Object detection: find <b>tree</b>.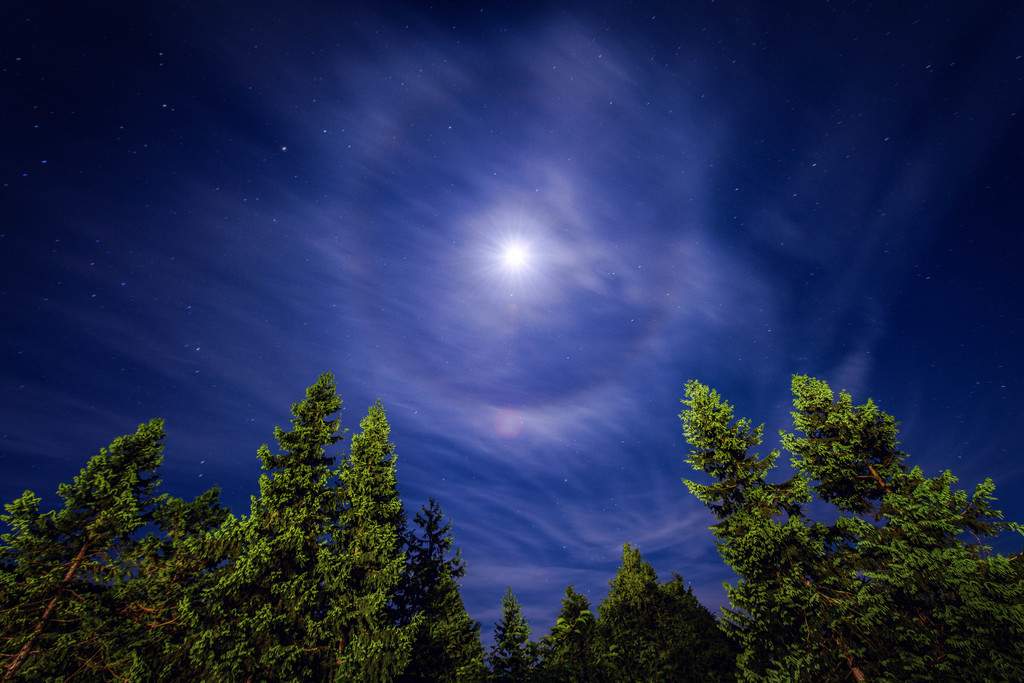
{"left": 545, "top": 587, "right": 616, "bottom": 682}.
